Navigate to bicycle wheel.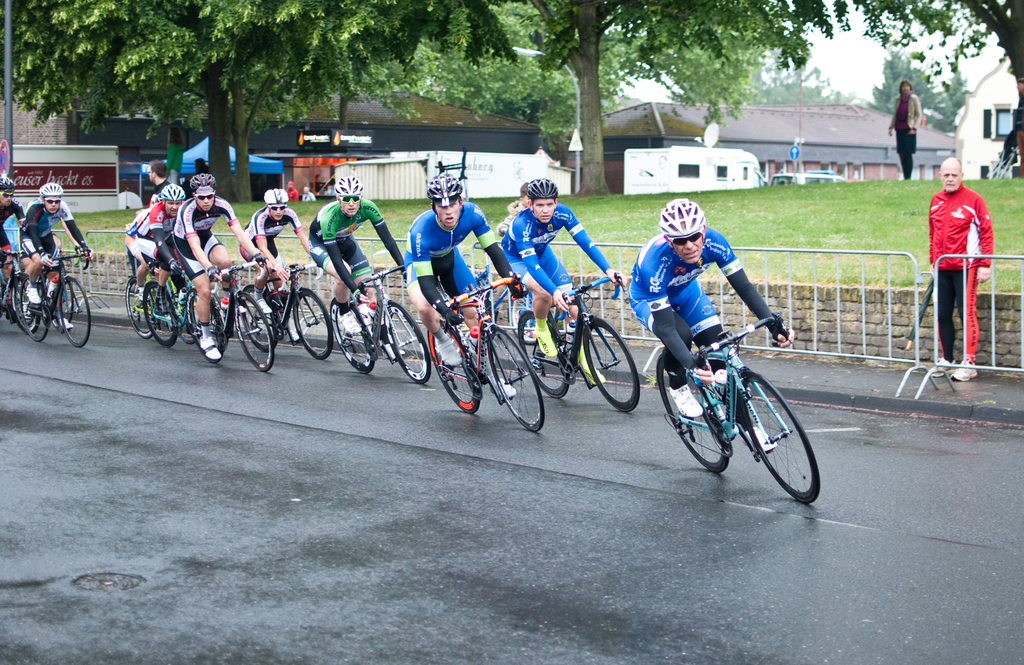
Navigation target: [328, 297, 375, 375].
